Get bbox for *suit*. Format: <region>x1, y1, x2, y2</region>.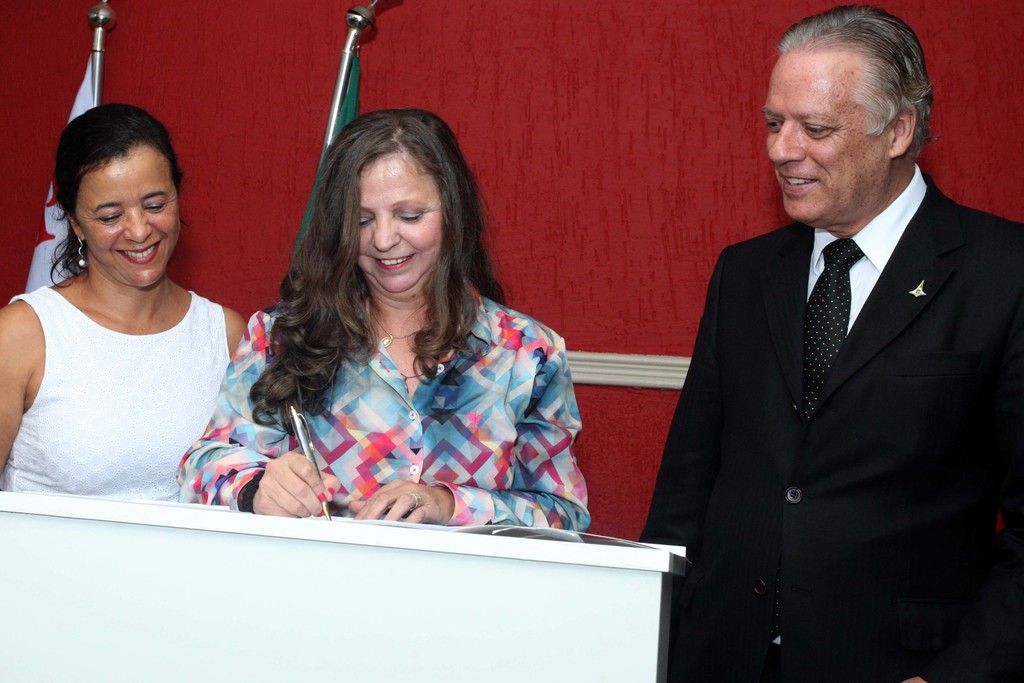
<region>646, 64, 1017, 664</region>.
